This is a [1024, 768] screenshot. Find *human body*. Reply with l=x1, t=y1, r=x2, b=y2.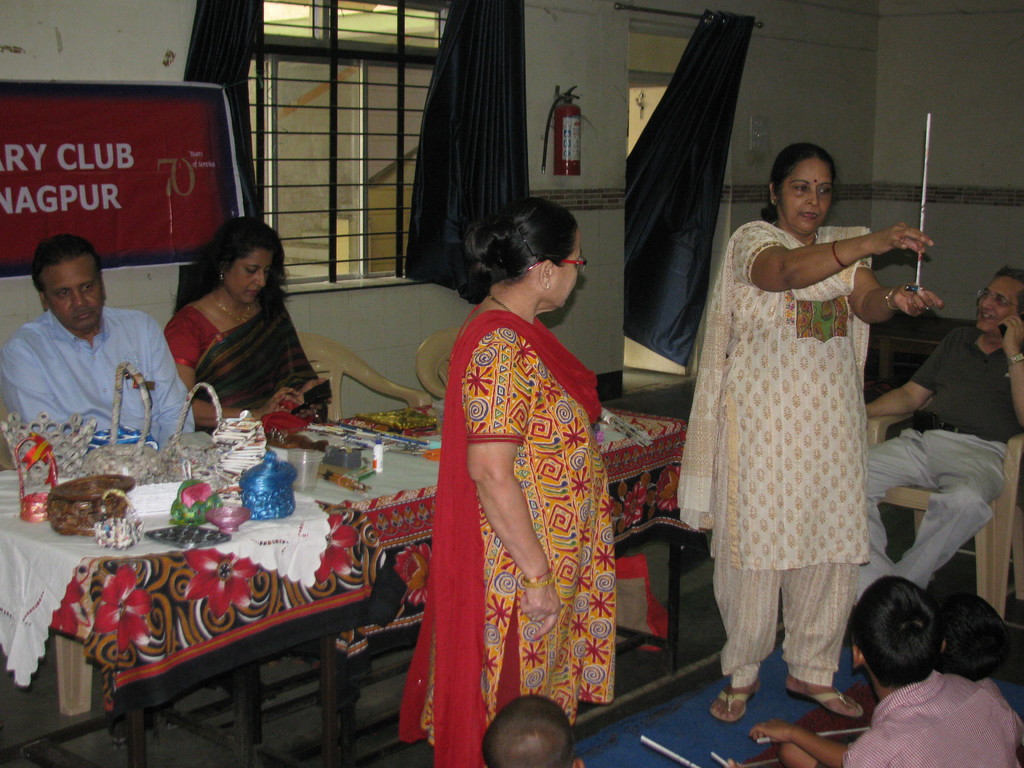
l=1, t=232, r=196, b=450.
